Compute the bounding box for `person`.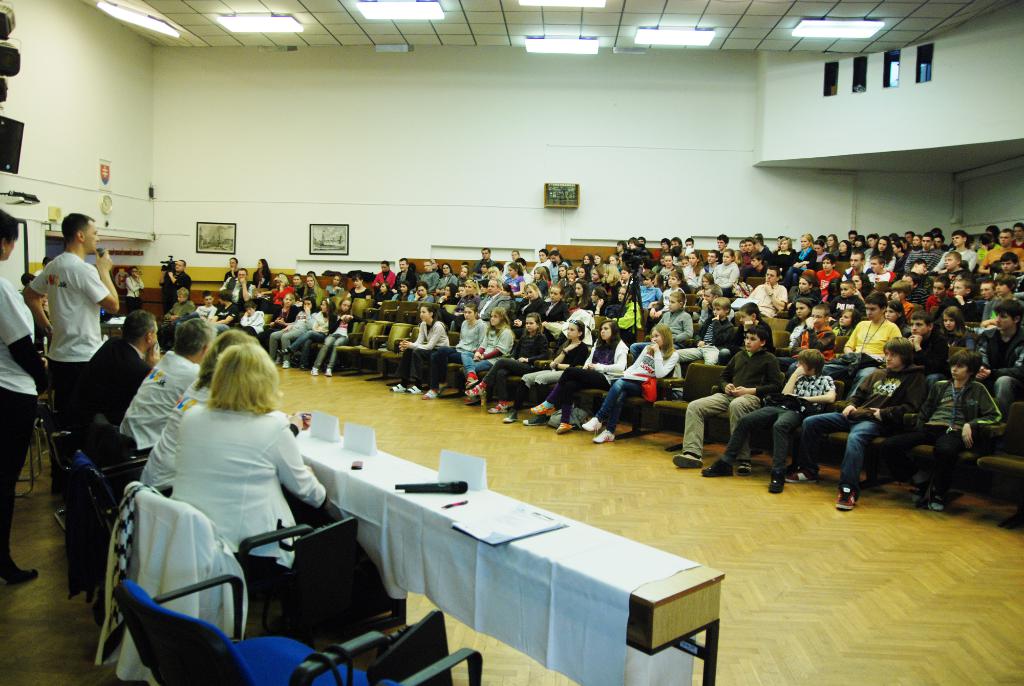
box(591, 284, 607, 315).
